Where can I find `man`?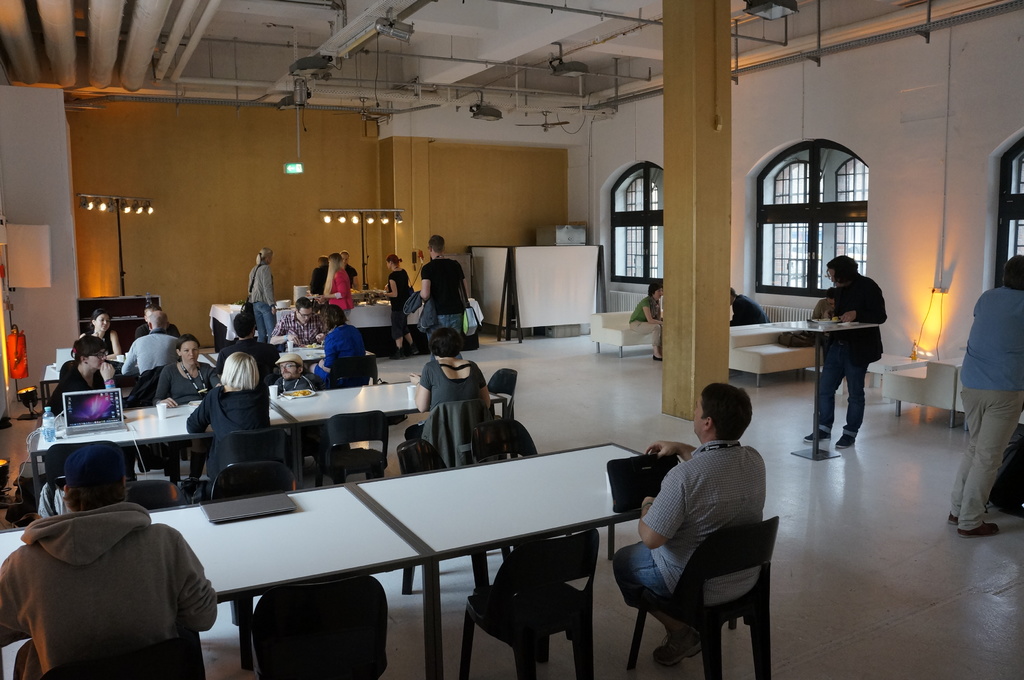
You can find it at {"x1": 339, "y1": 249, "x2": 360, "y2": 290}.
